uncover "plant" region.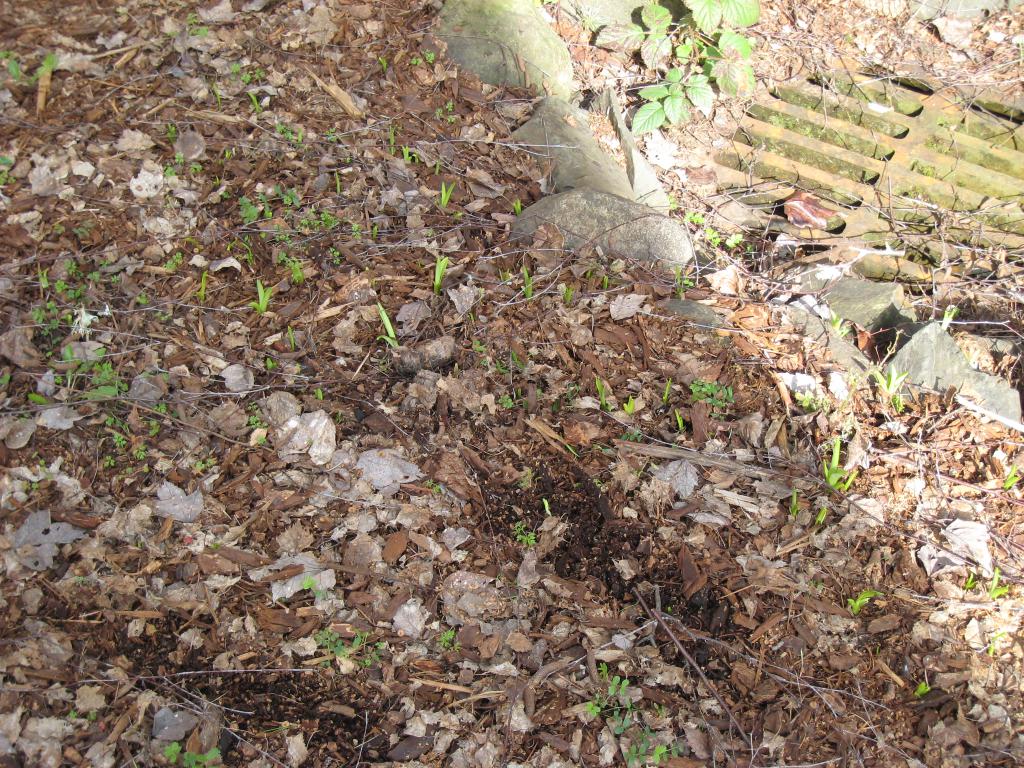
Uncovered: left=561, top=281, right=577, bottom=308.
